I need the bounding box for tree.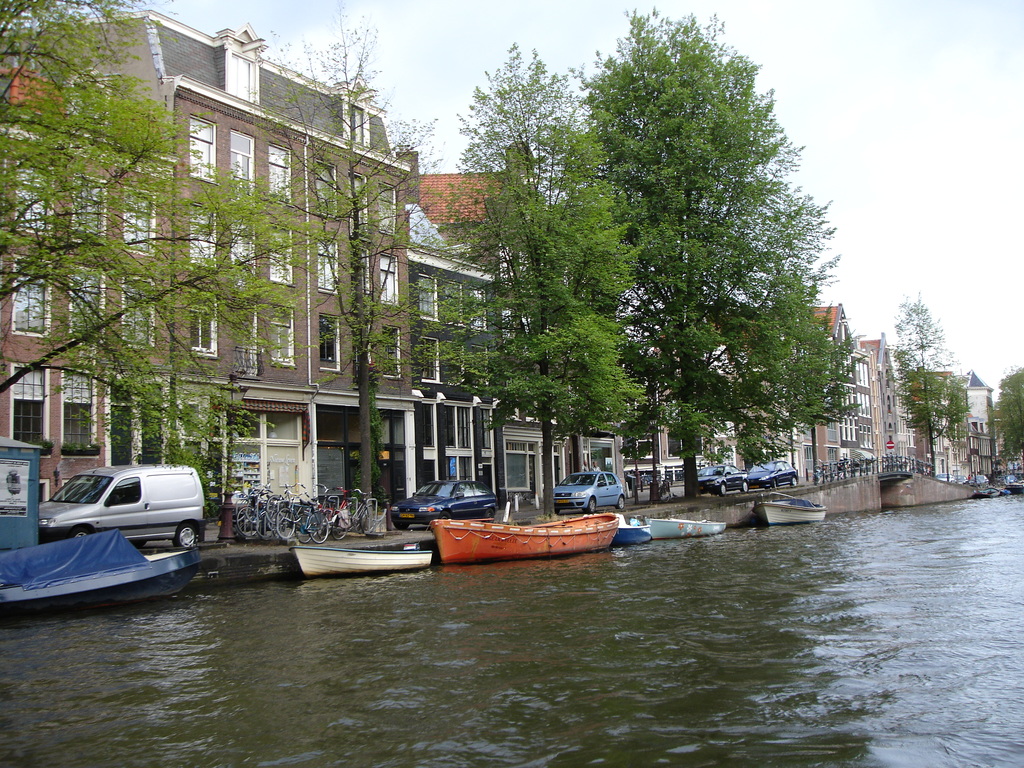
Here it is: 986,363,1023,467.
